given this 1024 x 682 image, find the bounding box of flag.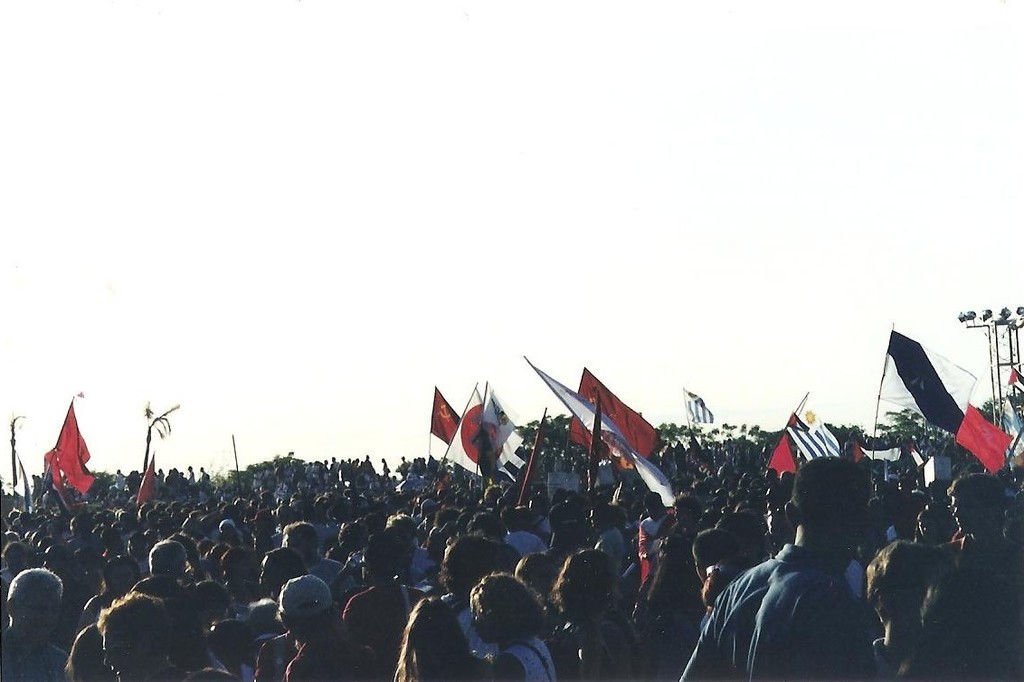
[772, 415, 840, 478].
